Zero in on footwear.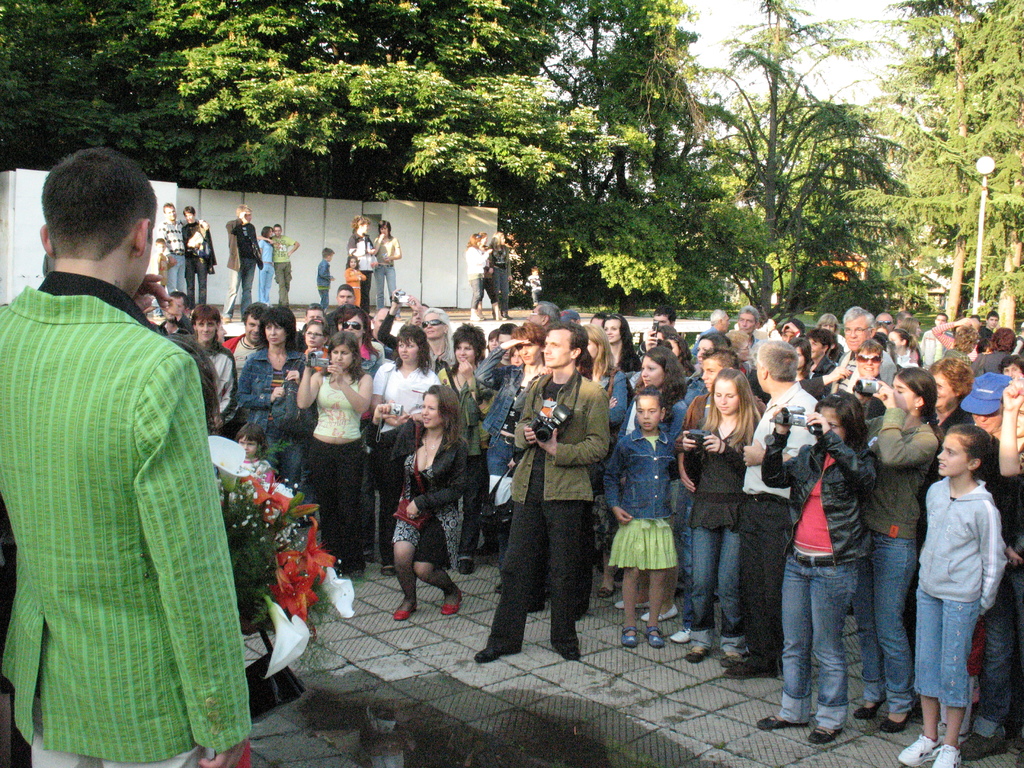
Zeroed in: locate(726, 656, 784, 680).
